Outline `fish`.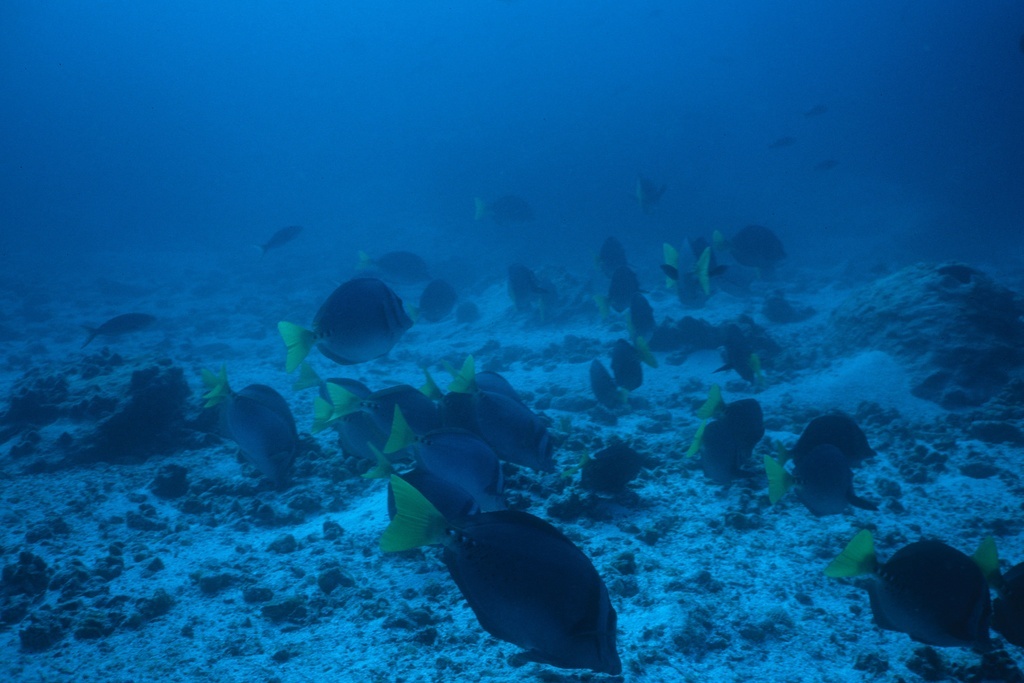
Outline: region(759, 447, 856, 526).
